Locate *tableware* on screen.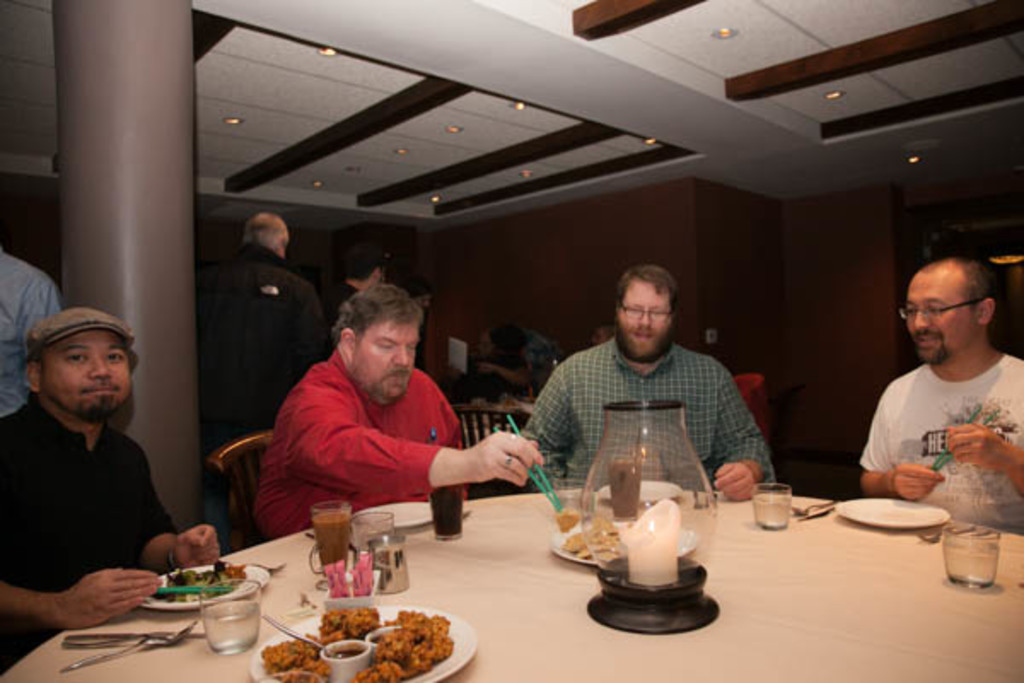
On screen at <bbox>937, 512, 997, 582</bbox>.
